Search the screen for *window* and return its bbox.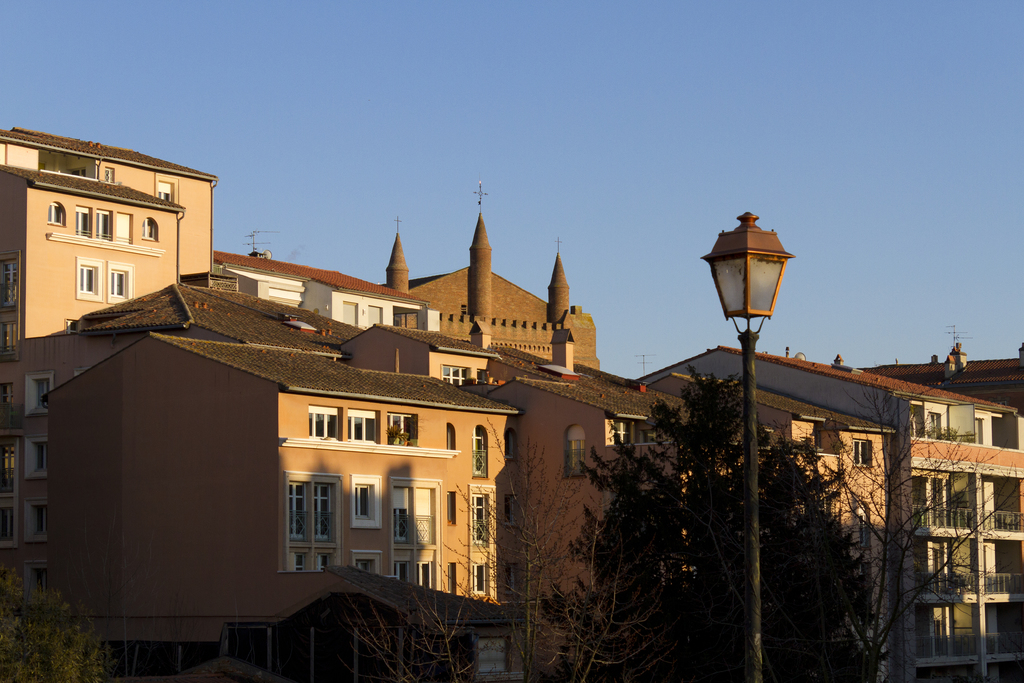
Found: 449 490 456 527.
